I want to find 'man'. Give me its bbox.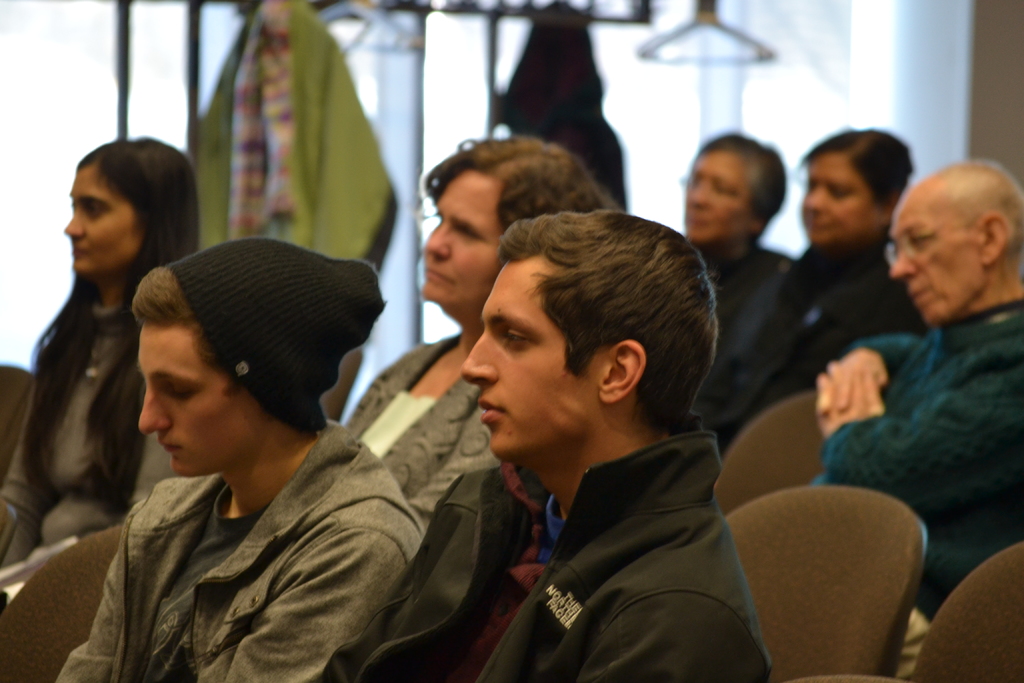
bbox(810, 158, 1023, 682).
